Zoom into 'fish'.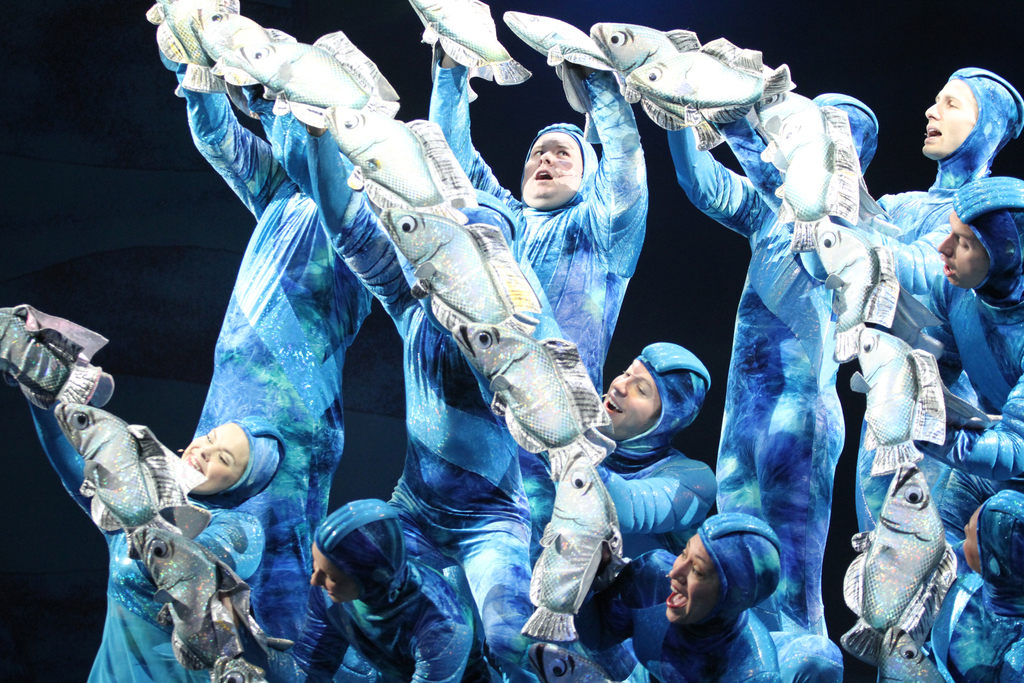
Zoom target: [815,226,899,367].
